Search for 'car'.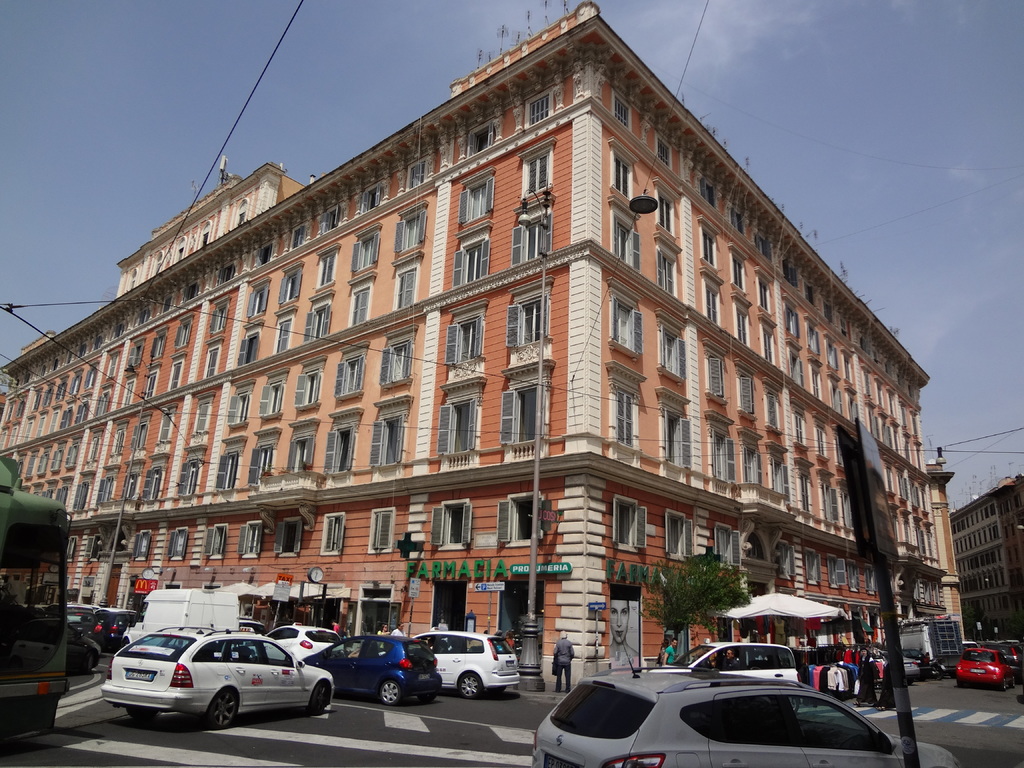
Found at (955,637,977,653).
